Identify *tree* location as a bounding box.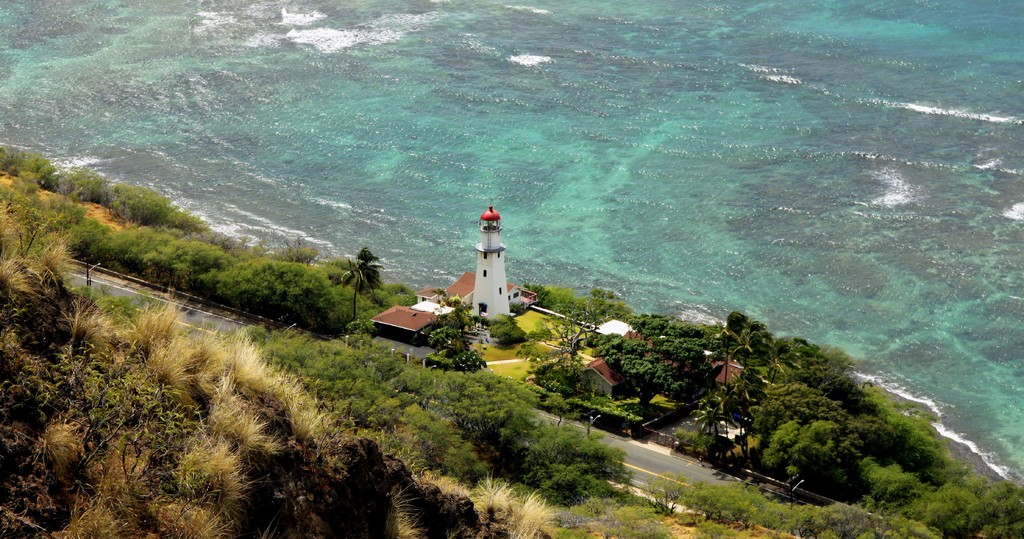
[x1=444, y1=291, x2=474, y2=341].
